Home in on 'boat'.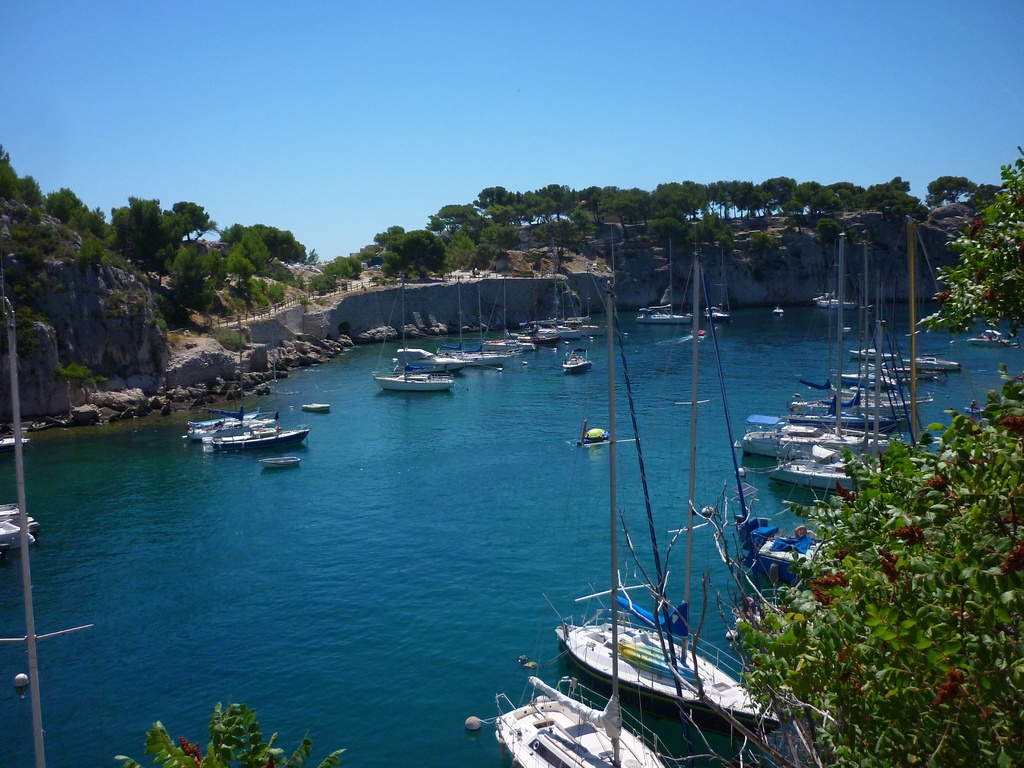
Homed in at bbox=[186, 404, 260, 429].
